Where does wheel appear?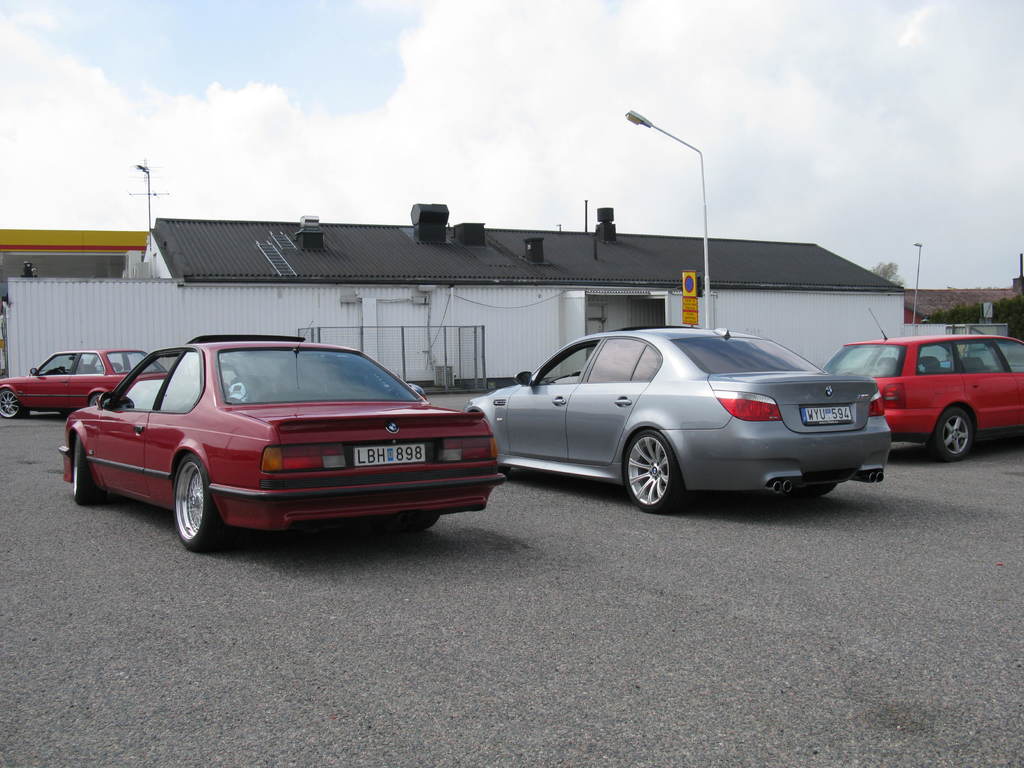
Appears at select_region(1, 387, 31, 421).
